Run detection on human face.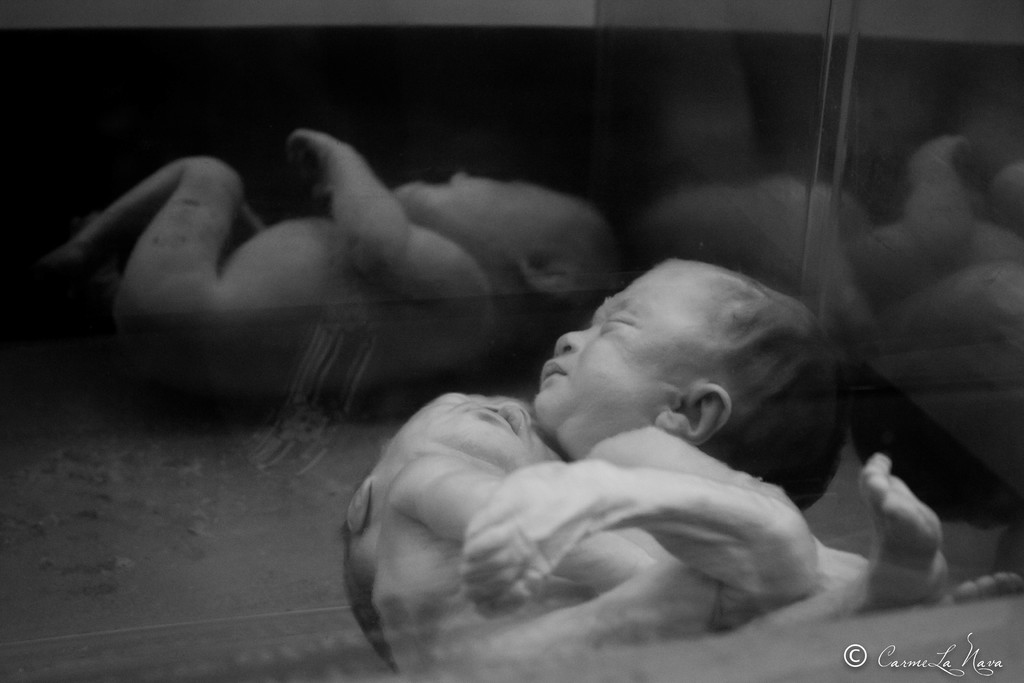
Result: 534, 255, 696, 403.
